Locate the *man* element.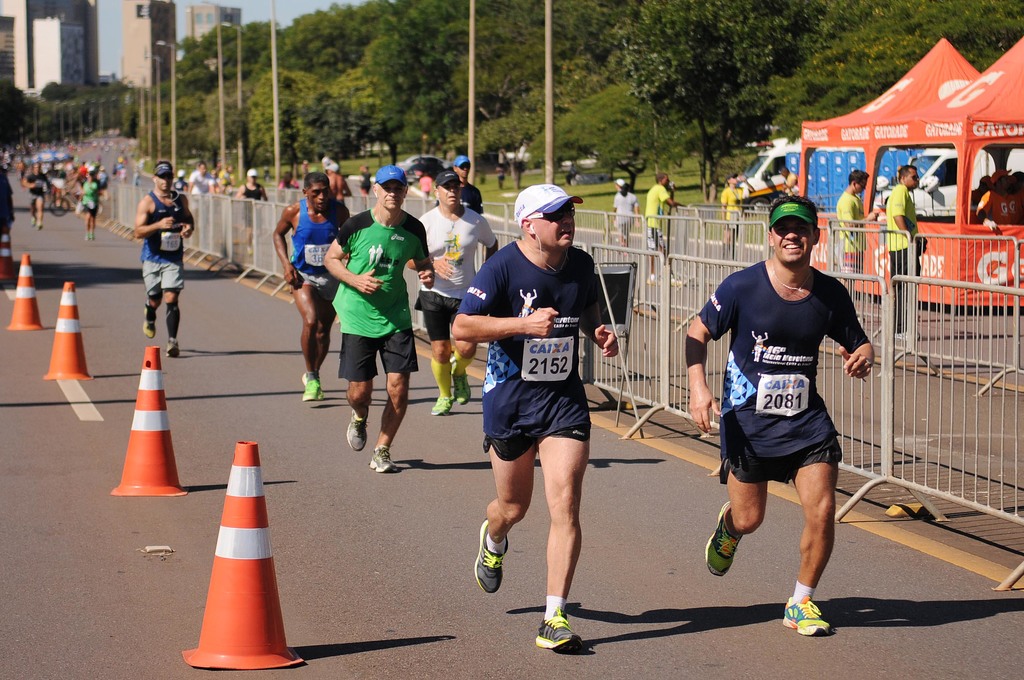
Element bbox: <region>274, 172, 348, 404</region>.
